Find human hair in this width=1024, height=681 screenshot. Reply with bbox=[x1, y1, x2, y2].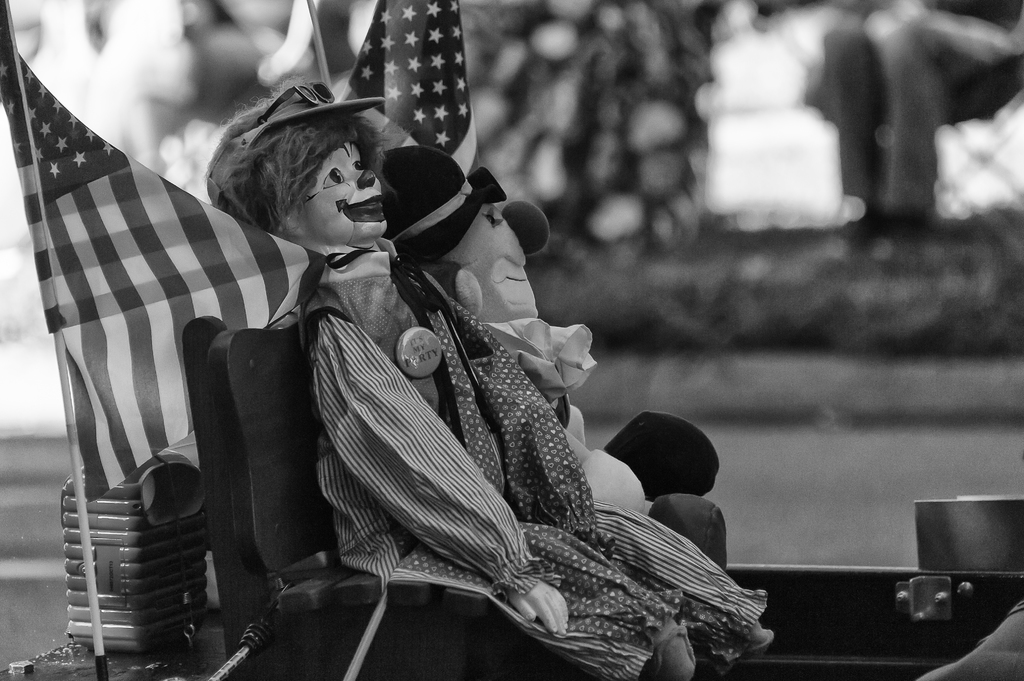
bbox=[200, 85, 390, 234].
